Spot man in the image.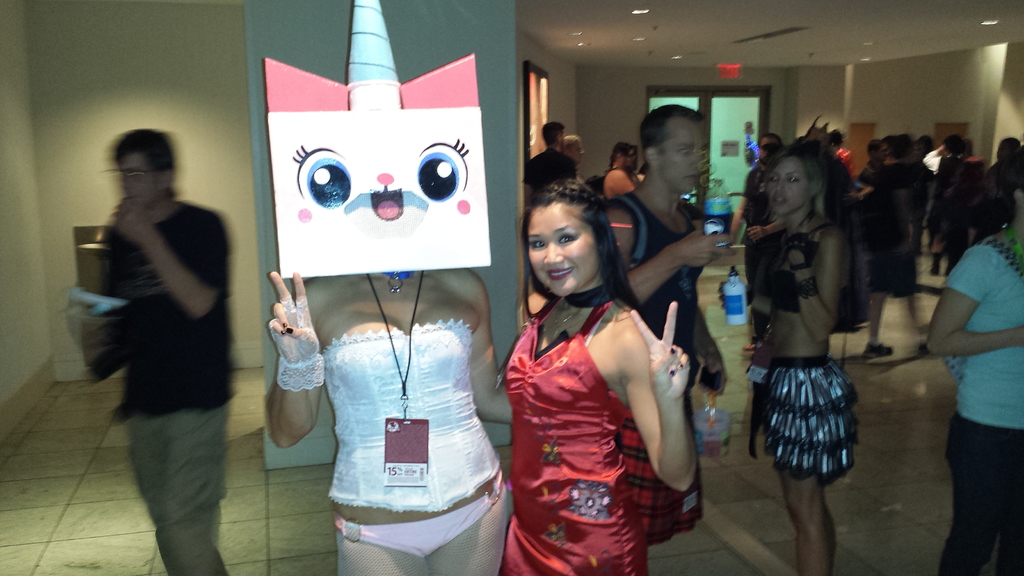
man found at left=604, top=100, right=742, bottom=422.
